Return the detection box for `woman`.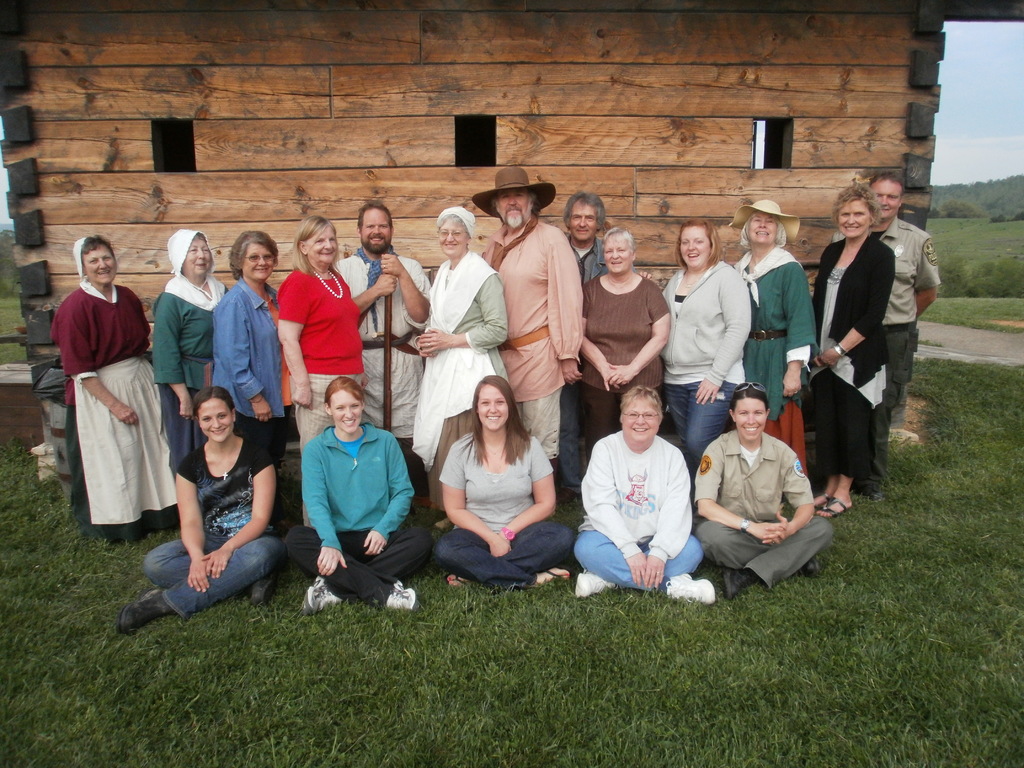
45:229:207:569.
